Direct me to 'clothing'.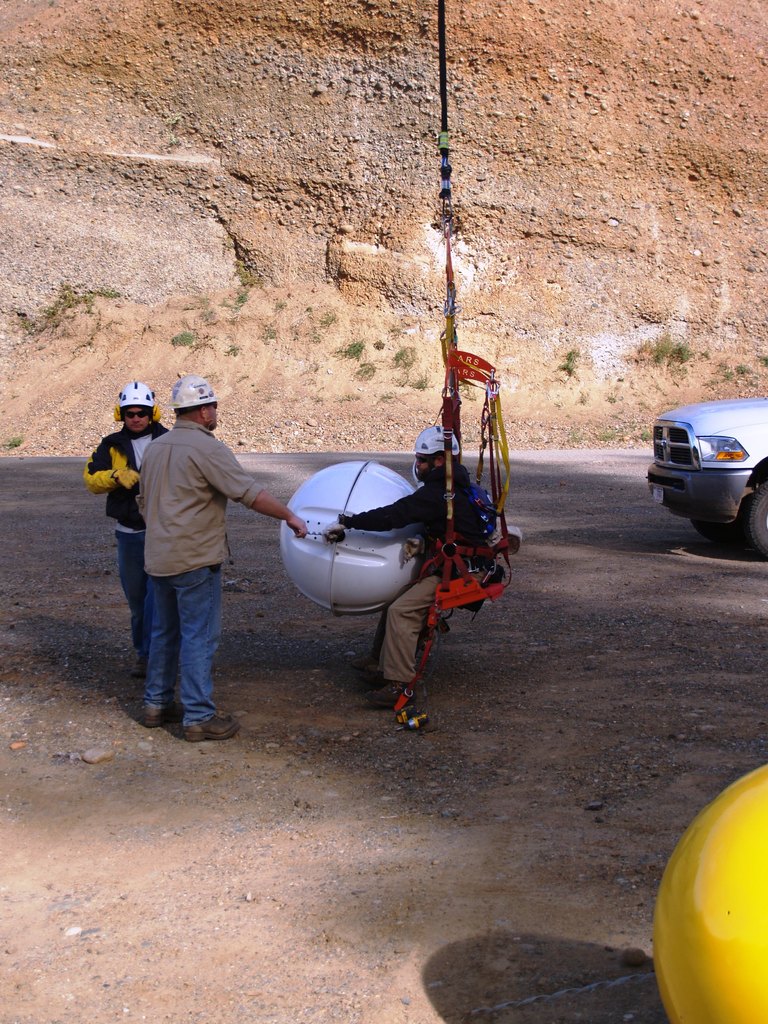
Direction: left=92, top=419, right=160, bottom=616.
